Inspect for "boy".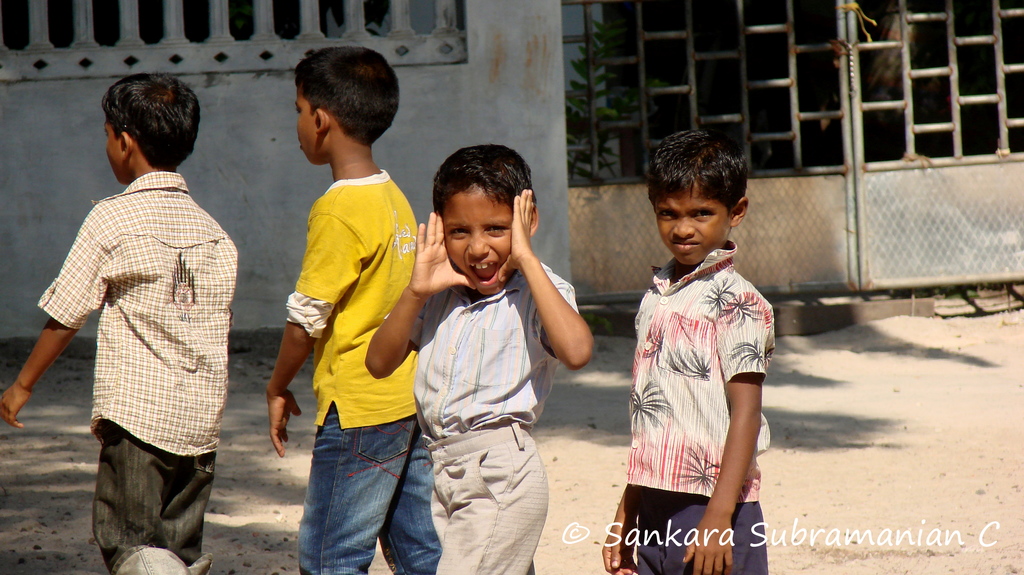
Inspection: (x1=365, y1=140, x2=595, y2=574).
